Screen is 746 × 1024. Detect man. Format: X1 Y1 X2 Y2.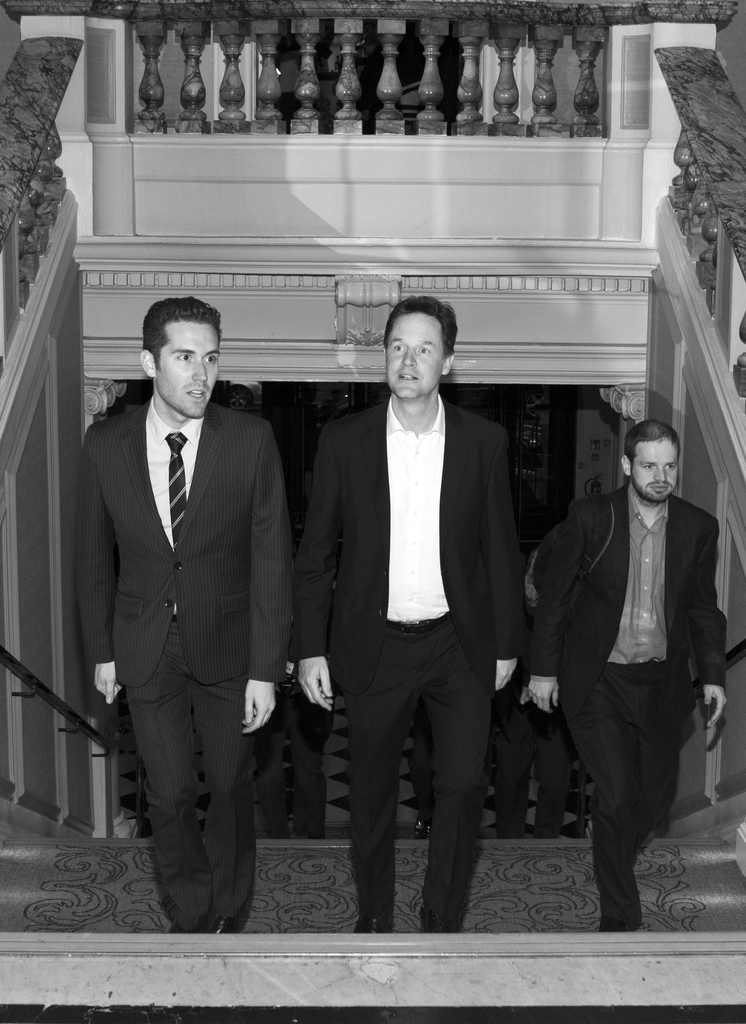
528 417 729 934.
